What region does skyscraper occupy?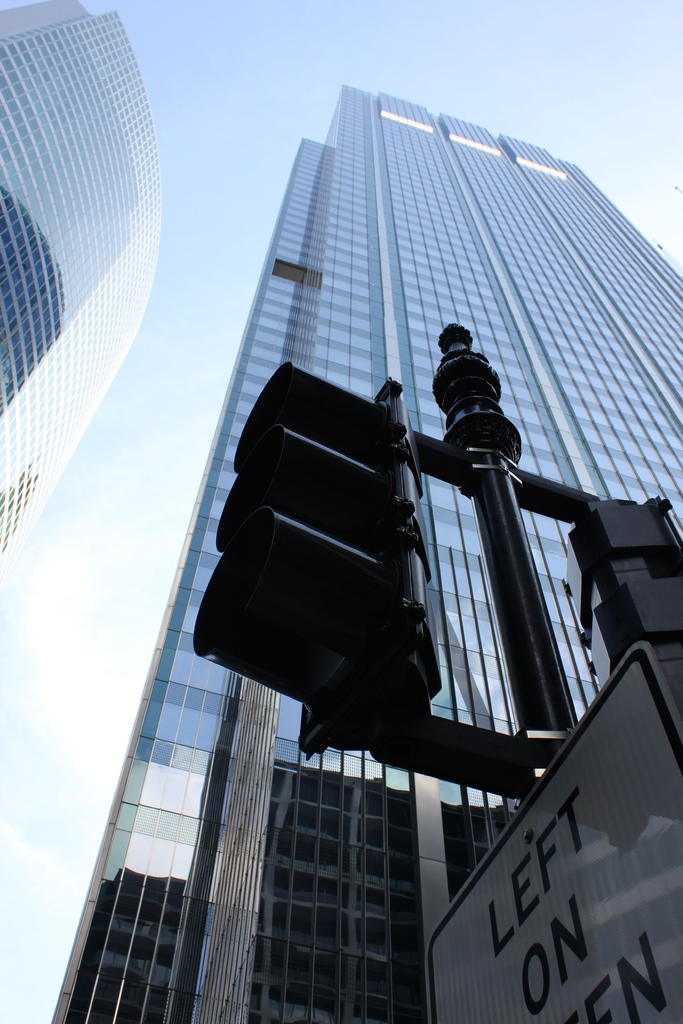
[x1=0, y1=0, x2=162, y2=561].
